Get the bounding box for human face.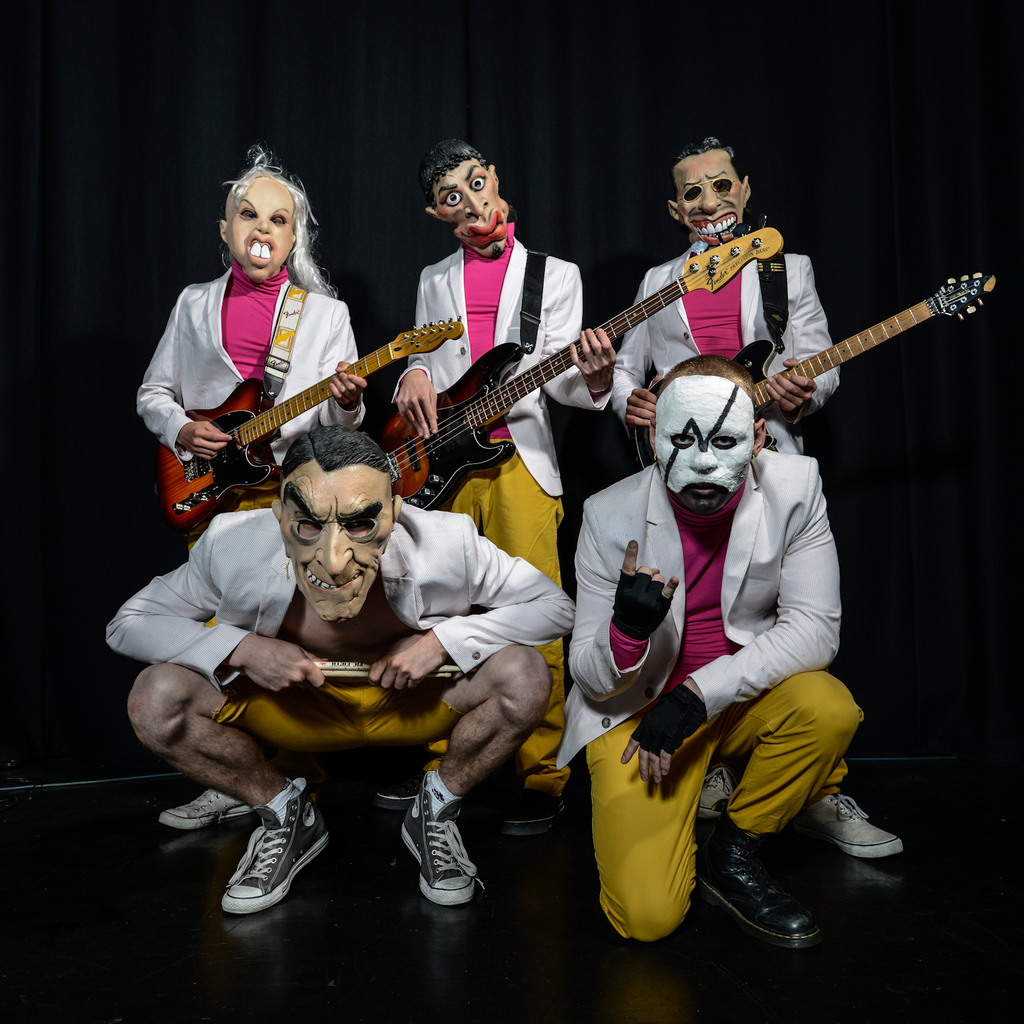
[681,148,742,244].
